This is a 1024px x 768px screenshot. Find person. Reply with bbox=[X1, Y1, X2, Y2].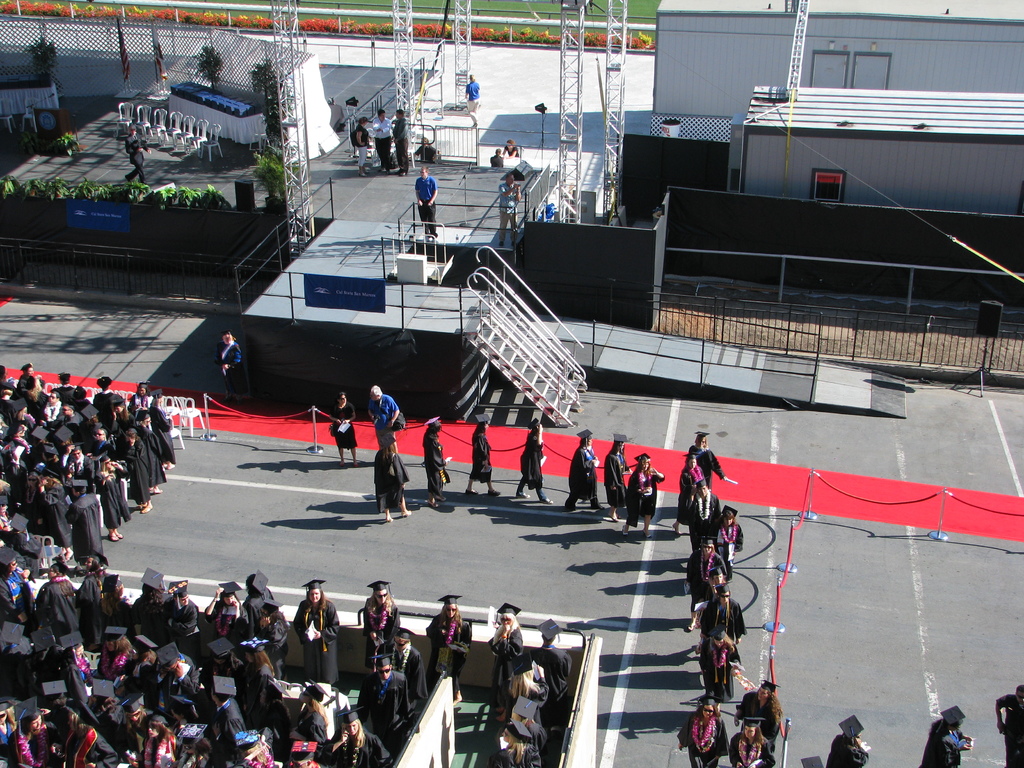
bbox=[160, 576, 196, 642].
